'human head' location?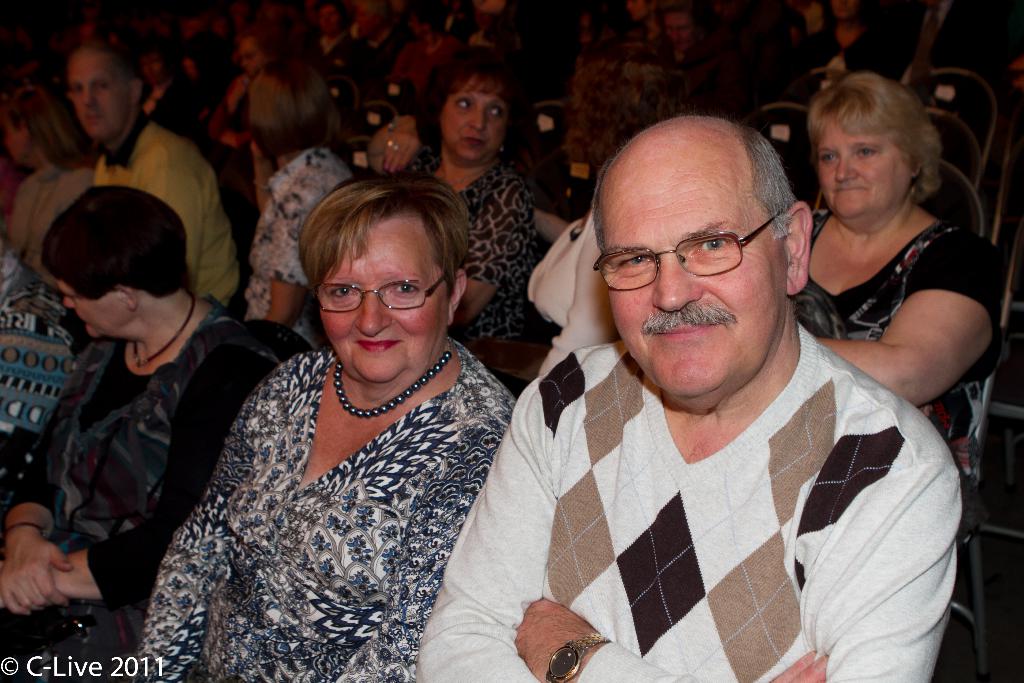
Rect(67, 42, 143, 142)
